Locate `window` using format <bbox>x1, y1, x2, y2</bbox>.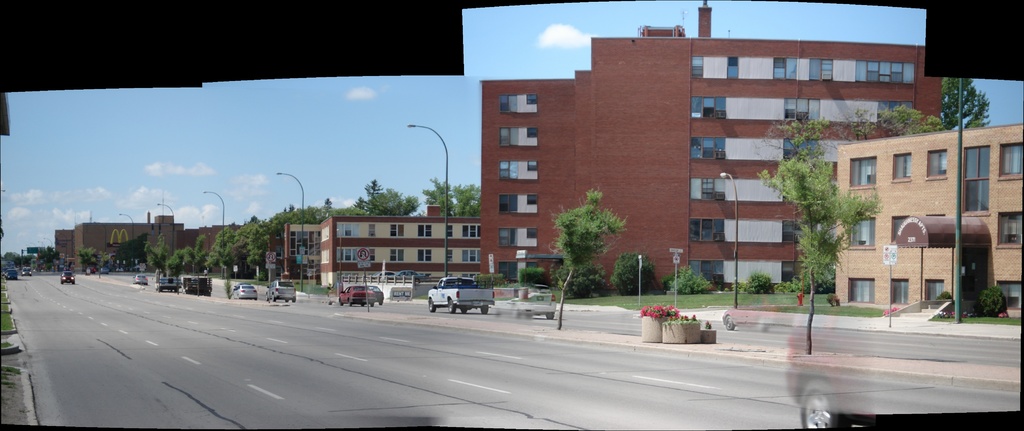
<bbox>445, 246, 454, 262</bbox>.
